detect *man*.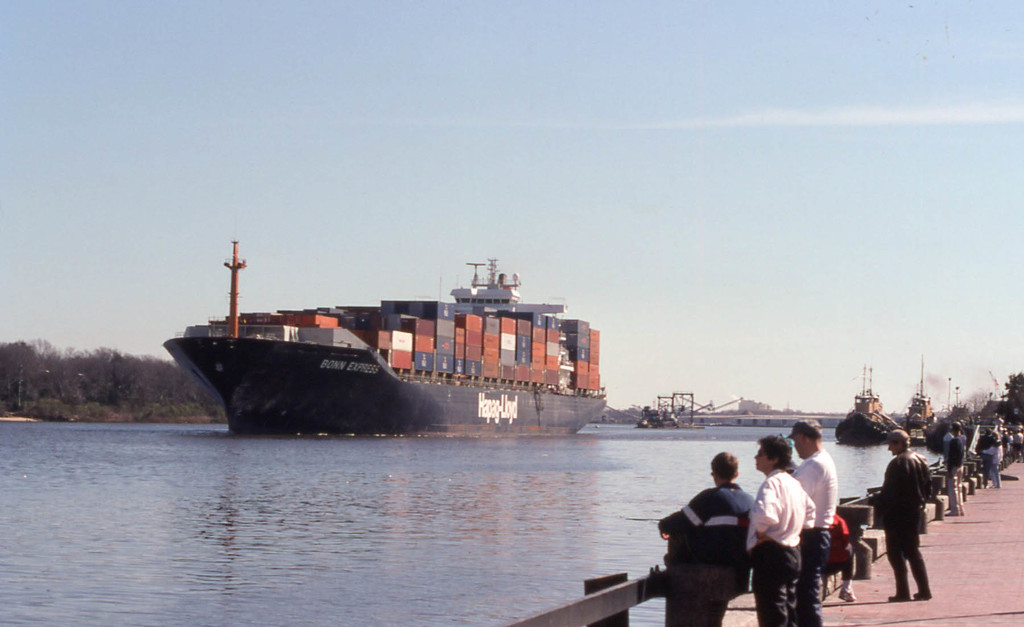
Detected at 874/443/945/610.
